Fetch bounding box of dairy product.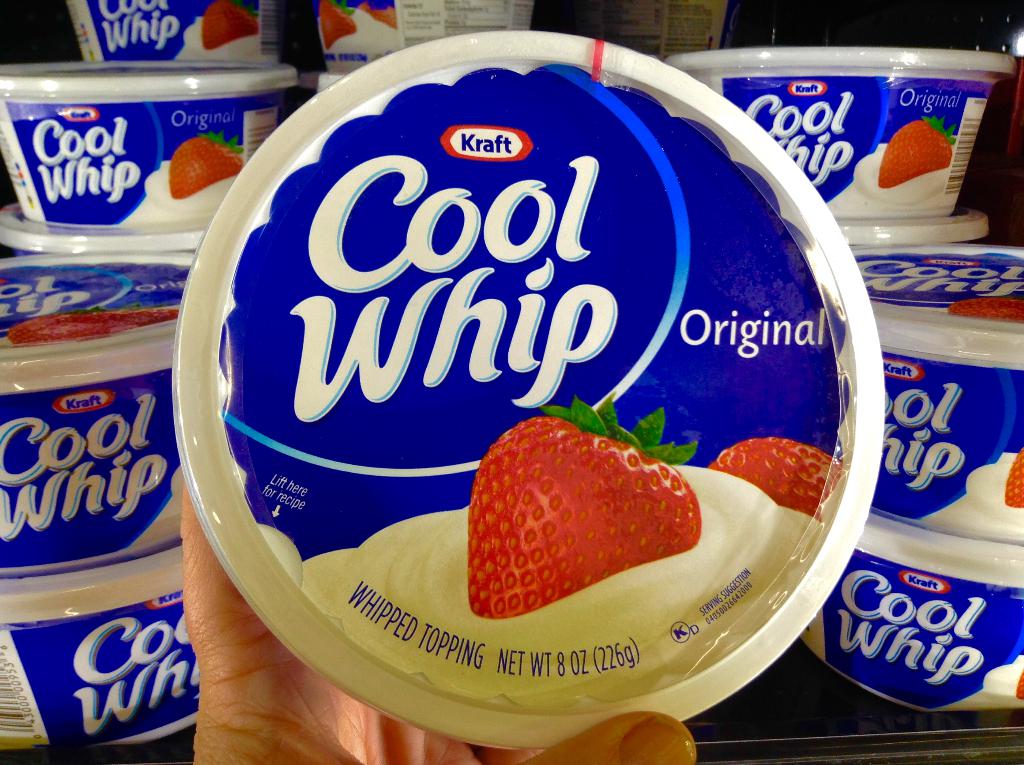
Bbox: BBox(690, 51, 989, 238).
